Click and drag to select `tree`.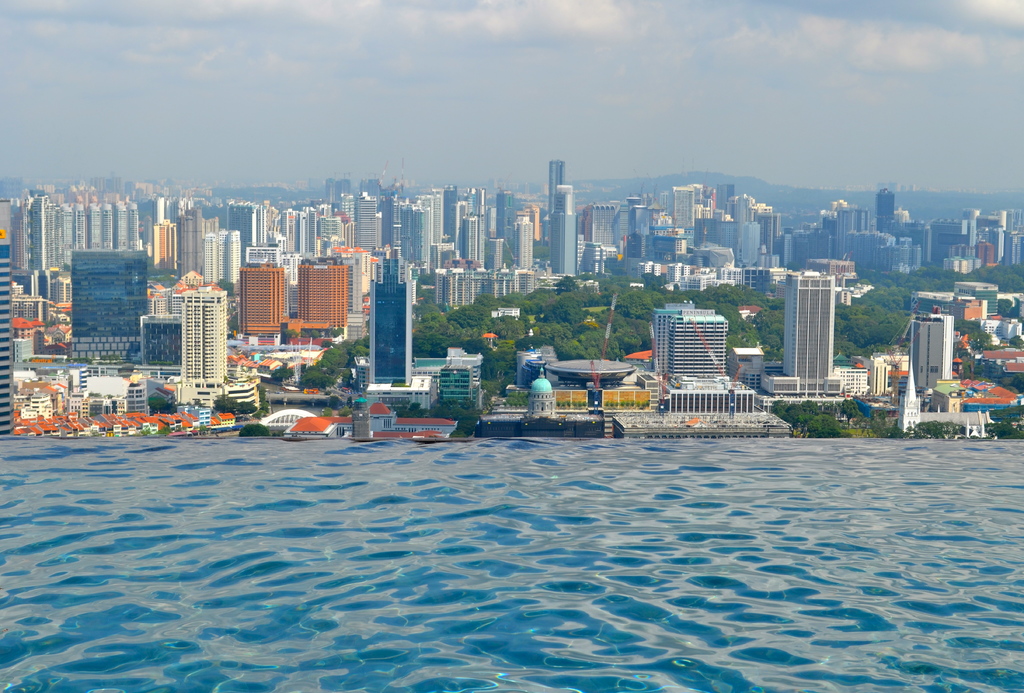
Selection: rect(413, 309, 449, 360).
